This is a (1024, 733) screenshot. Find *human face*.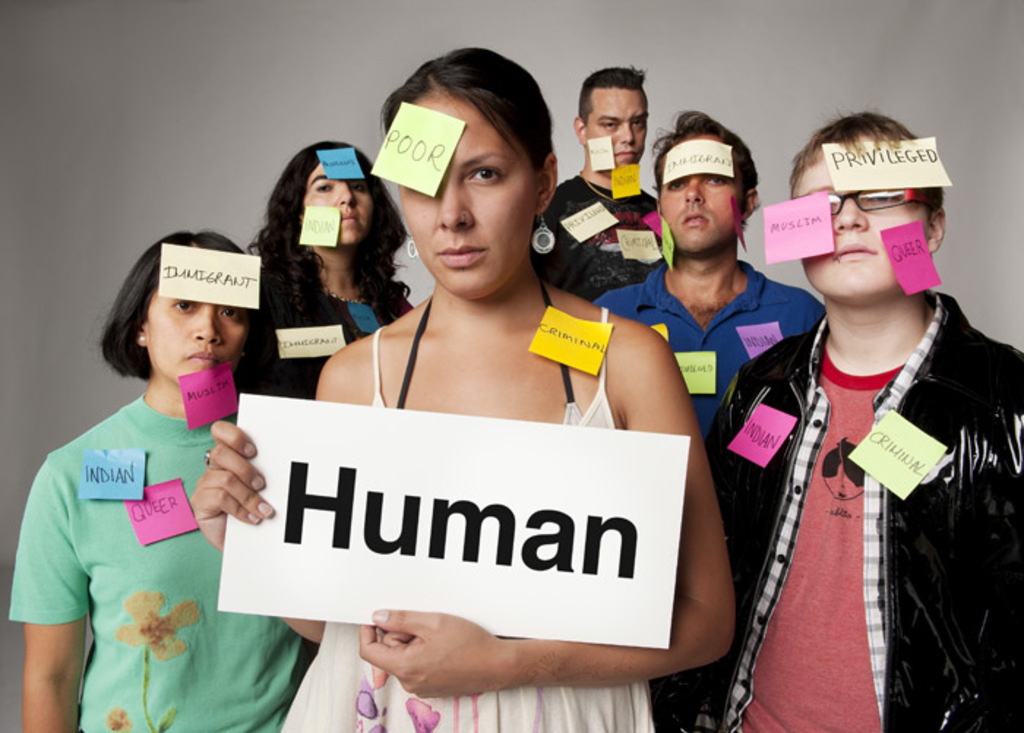
Bounding box: [394, 95, 537, 298].
